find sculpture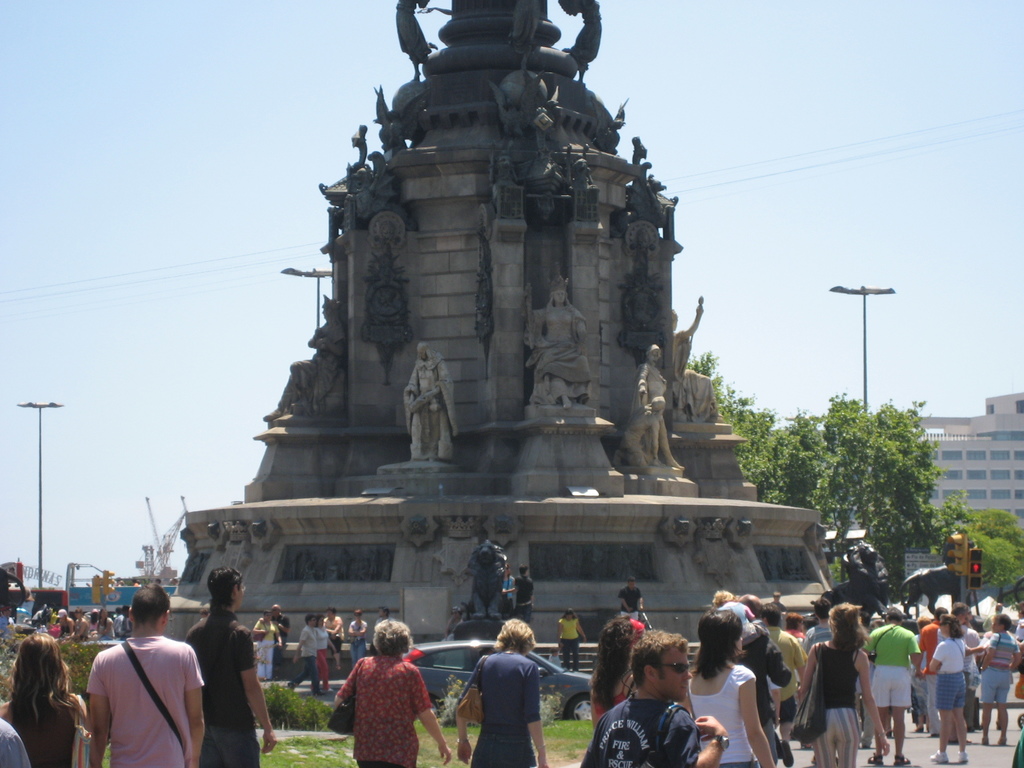
detection(509, 0, 543, 76)
